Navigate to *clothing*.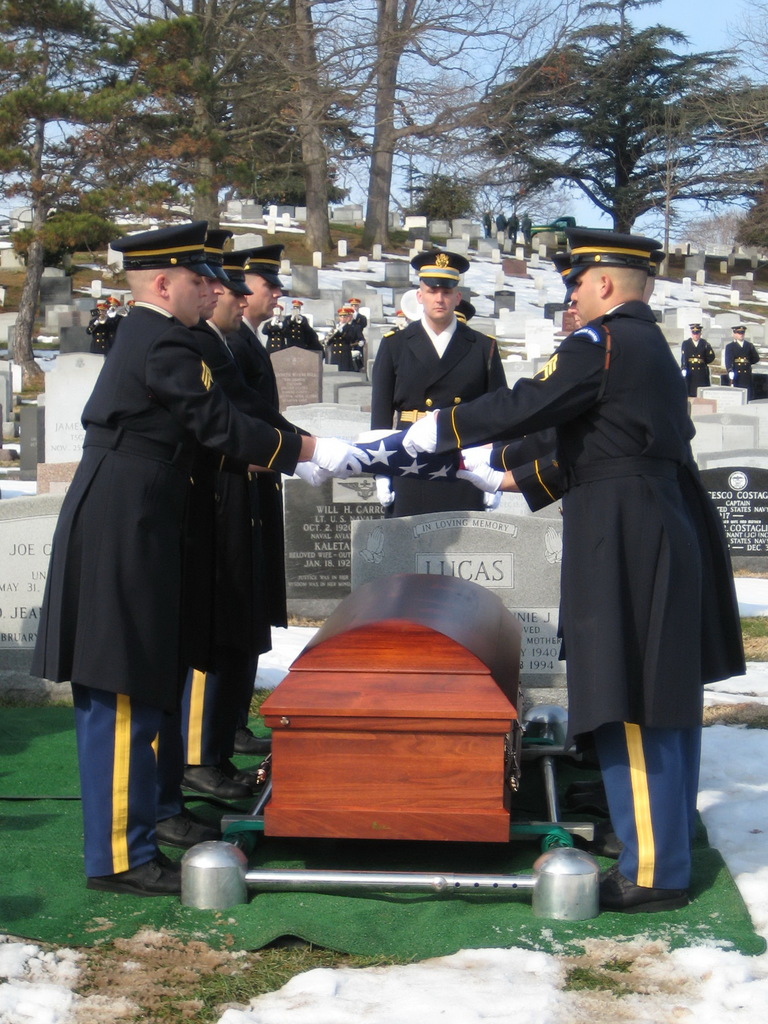
Navigation target: bbox=(682, 335, 710, 385).
